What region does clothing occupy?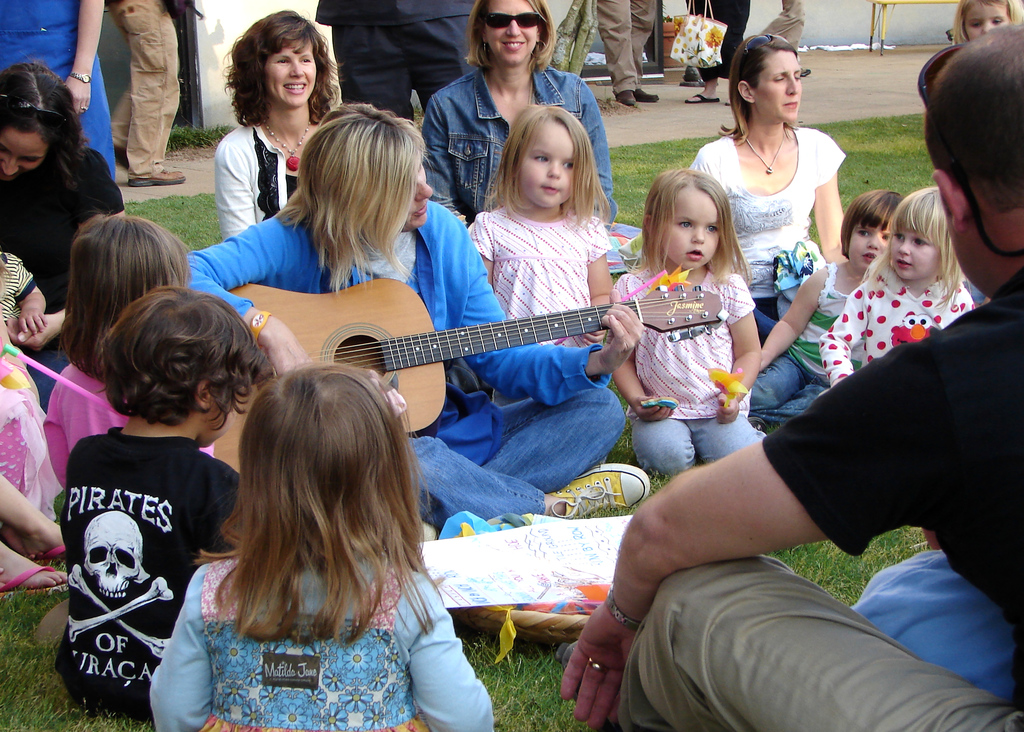
x1=689, y1=133, x2=845, y2=334.
